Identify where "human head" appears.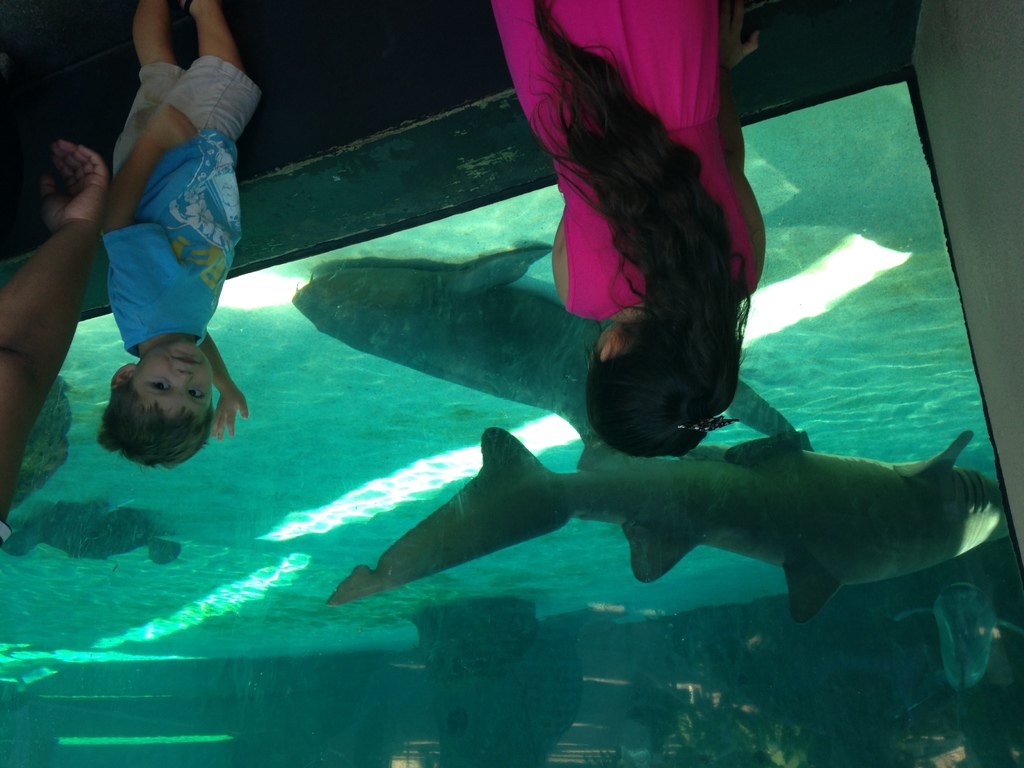
Appears at (left=582, top=314, right=740, bottom=456).
